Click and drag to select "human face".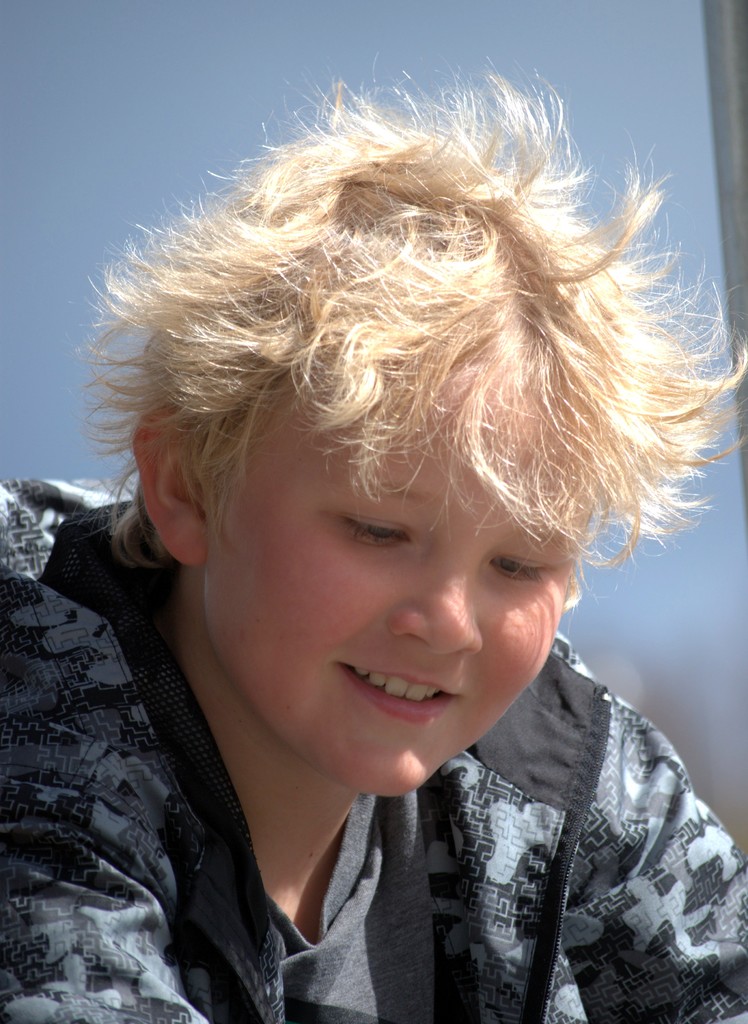
Selection: (199,389,610,793).
